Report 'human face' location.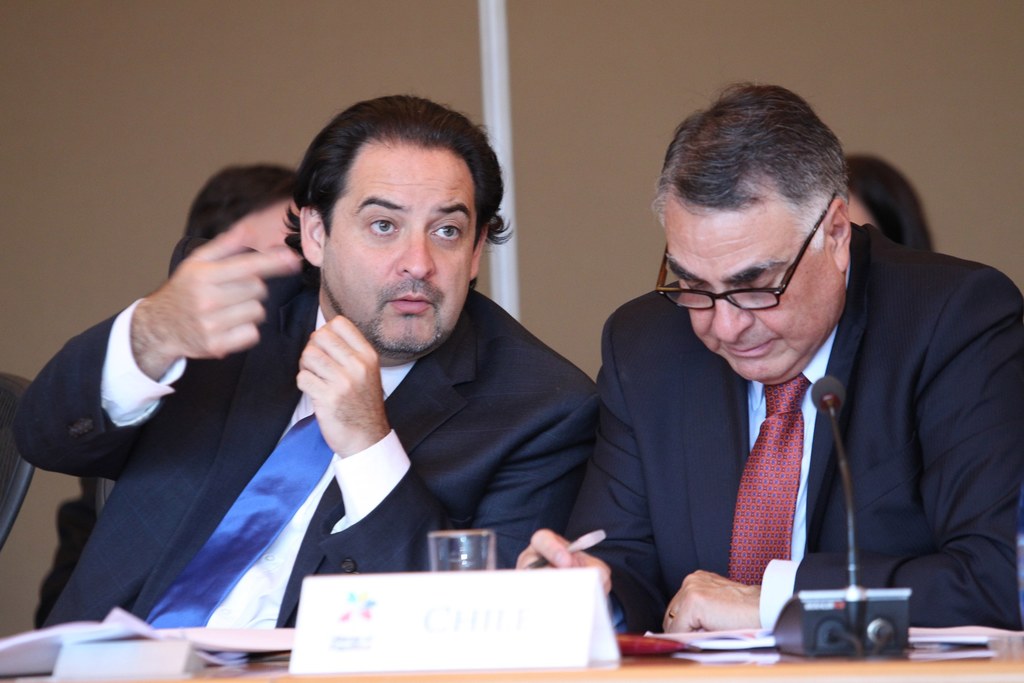
Report: [321, 134, 479, 357].
